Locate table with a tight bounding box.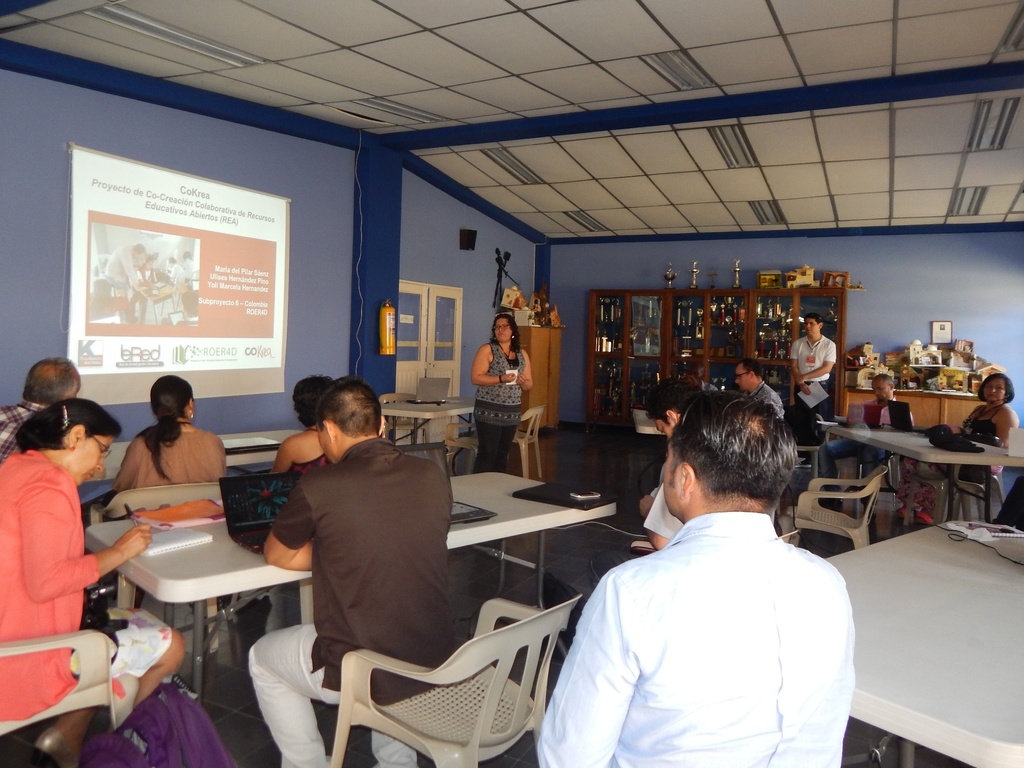
x1=833 y1=426 x2=1023 y2=522.
